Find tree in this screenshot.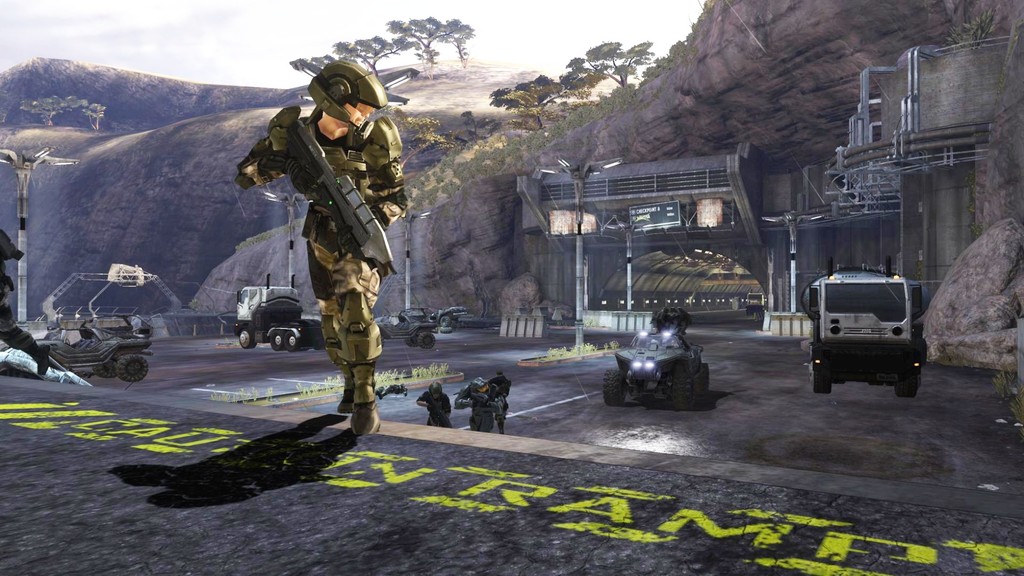
The bounding box for tree is Rect(84, 100, 109, 127).
